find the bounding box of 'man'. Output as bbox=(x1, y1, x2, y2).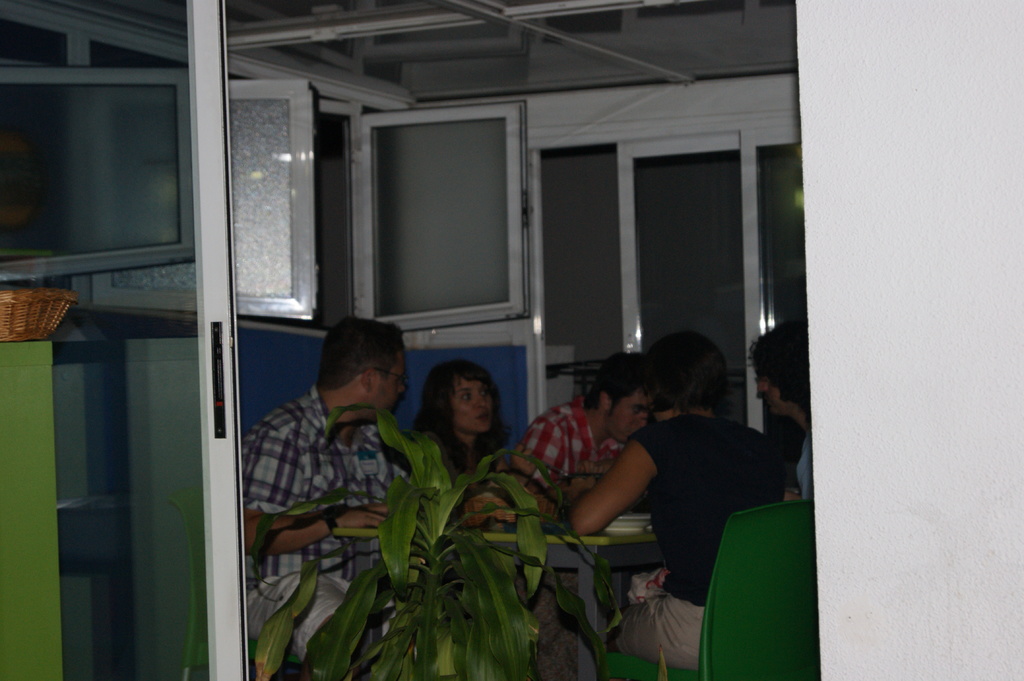
bbox=(237, 314, 414, 679).
